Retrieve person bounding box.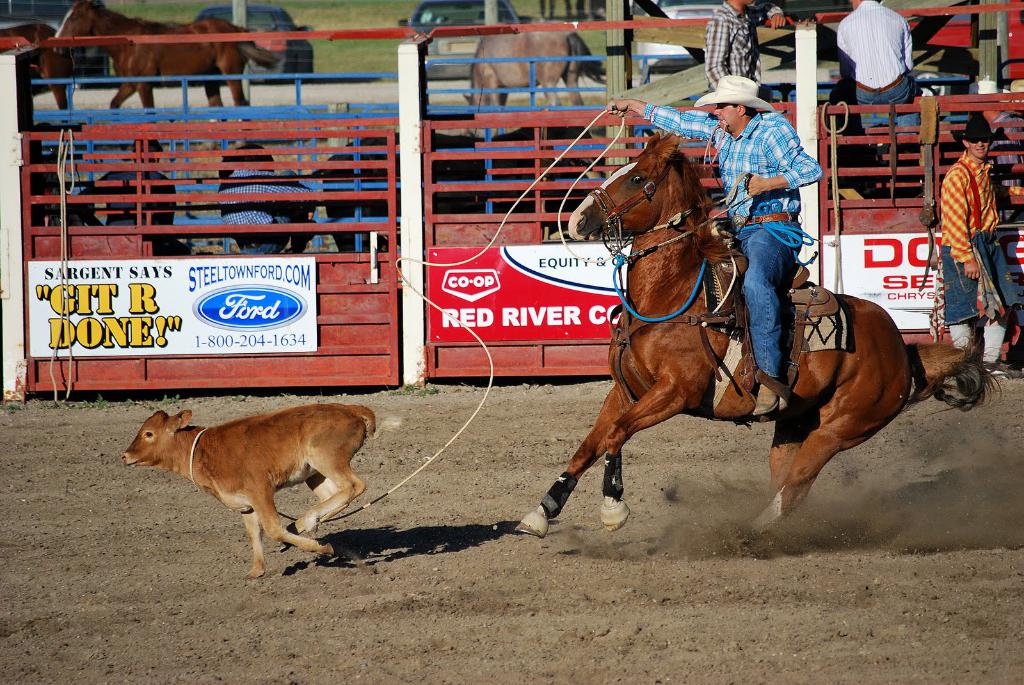
Bounding box: region(603, 71, 826, 417).
